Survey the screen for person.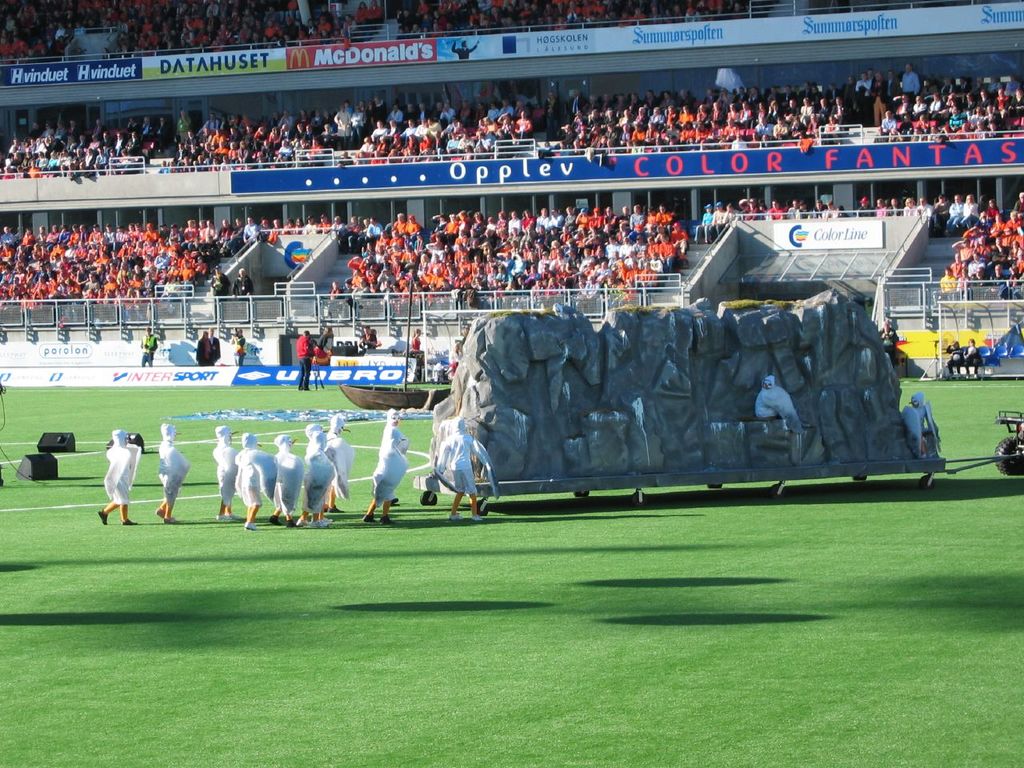
Survey found: 912/195/938/222.
